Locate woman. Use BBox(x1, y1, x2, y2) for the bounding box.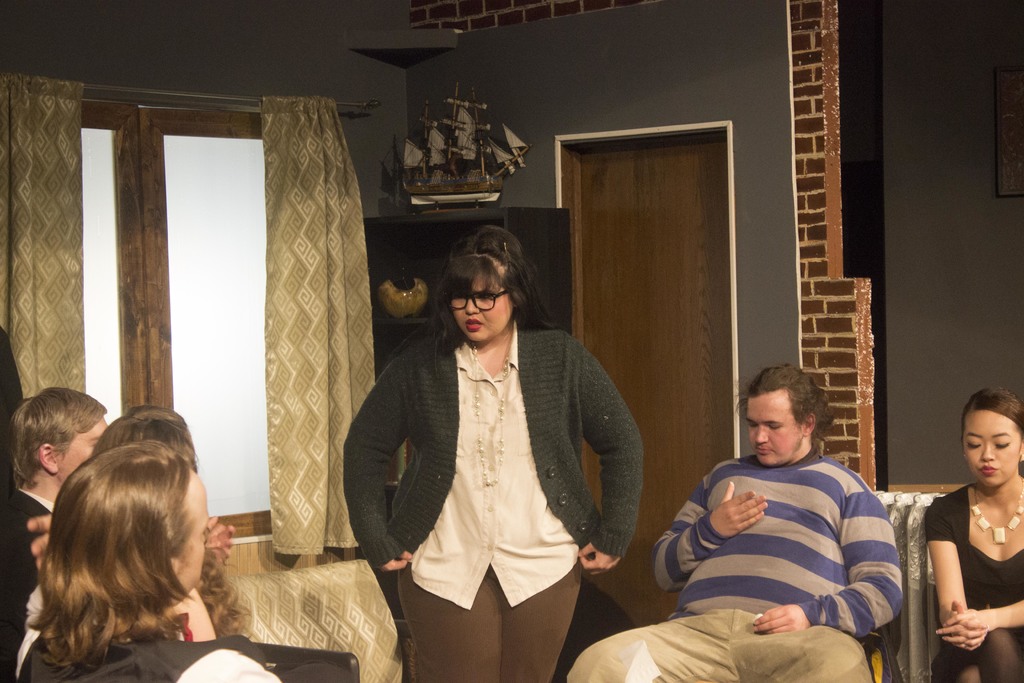
BBox(337, 224, 661, 682).
